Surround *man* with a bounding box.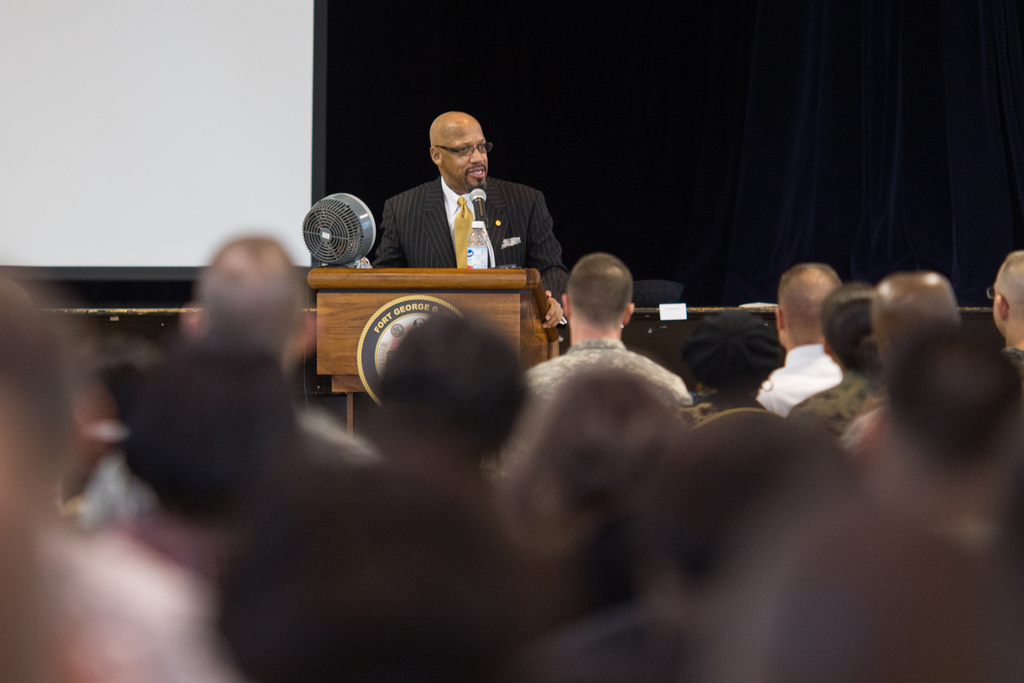
box(985, 249, 1023, 369).
